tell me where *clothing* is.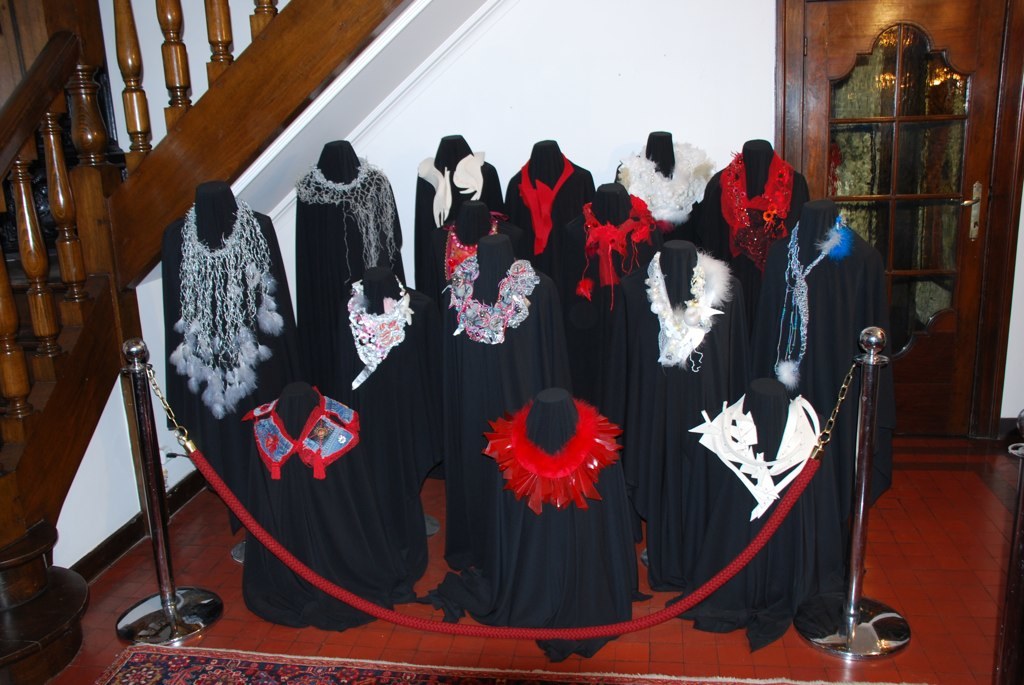
*clothing* is at 620, 134, 712, 236.
